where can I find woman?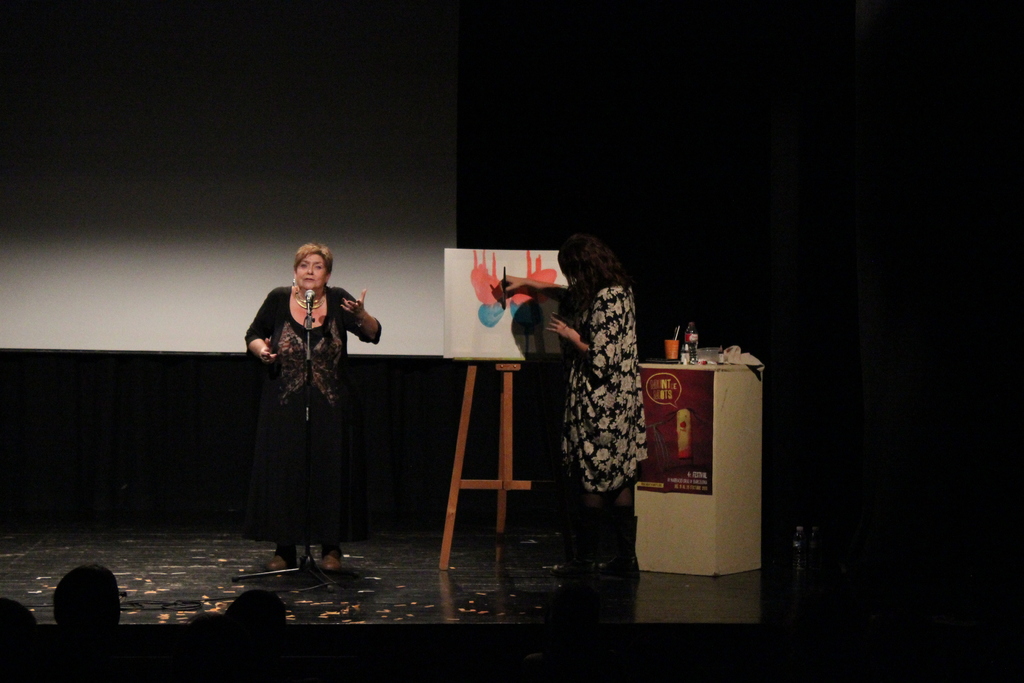
You can find it at region(237, 245, 378, 574).
